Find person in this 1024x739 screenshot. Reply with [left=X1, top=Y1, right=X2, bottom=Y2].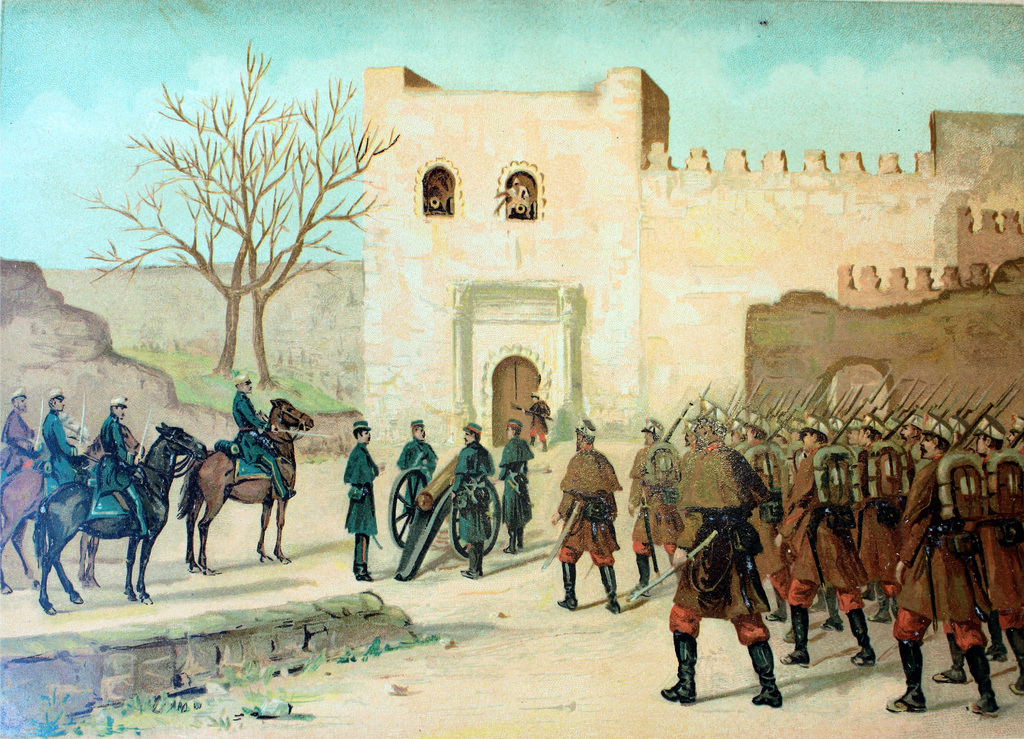
[left=78, top=396, right=159, bottom=539].
